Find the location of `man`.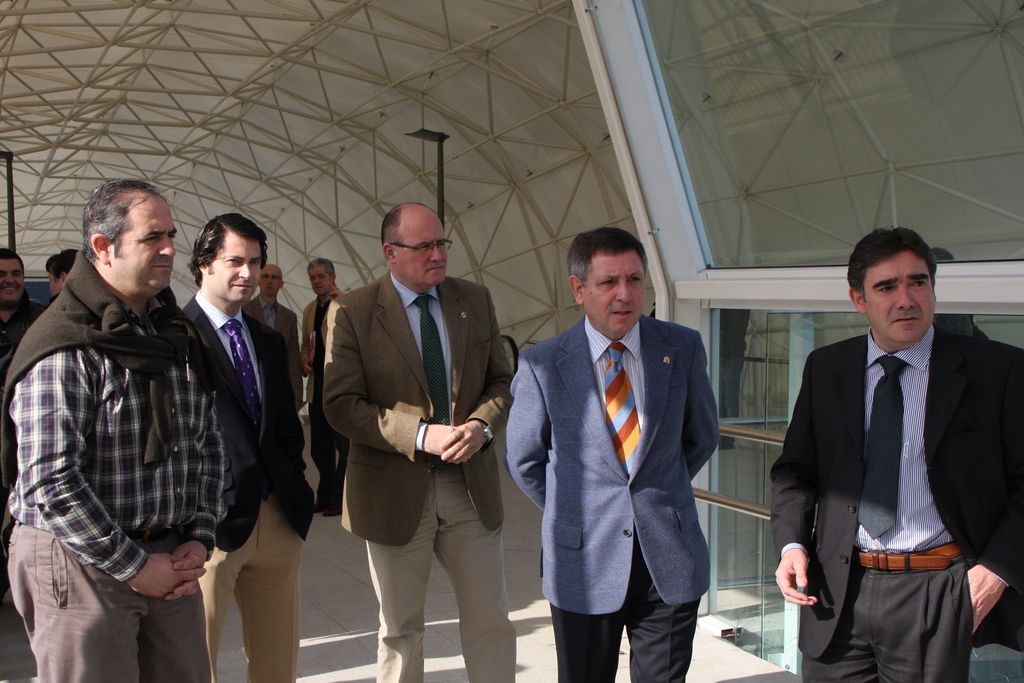
Location: box(290, 261, 370, 518).
